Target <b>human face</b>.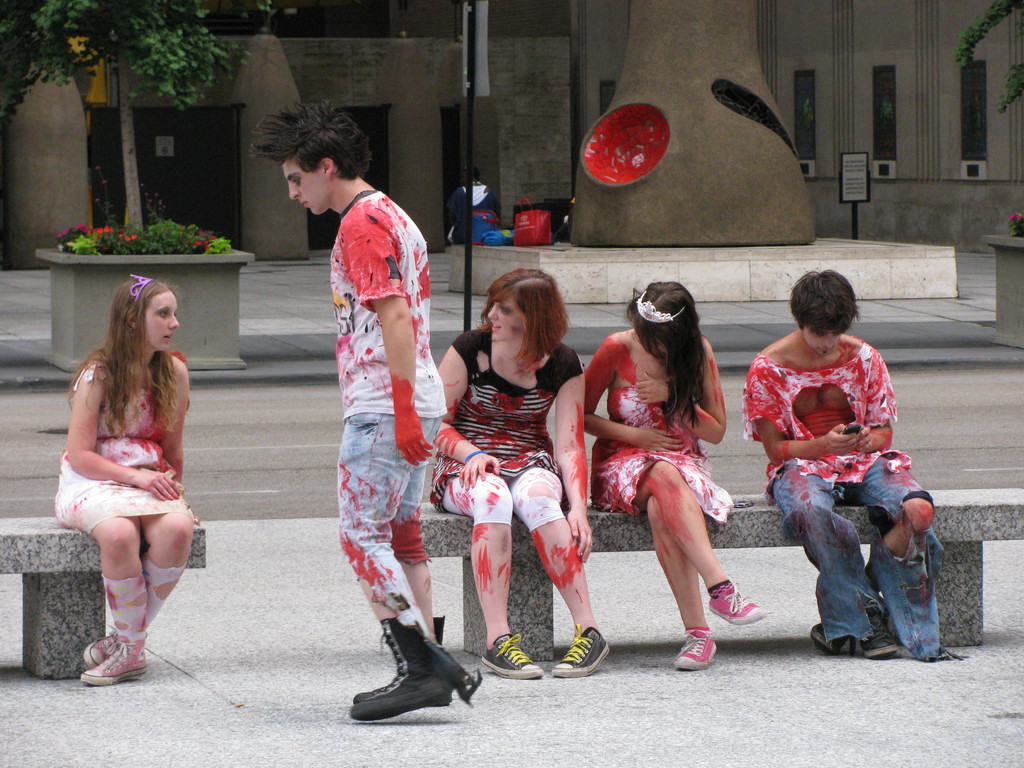
Target region: select_region(285, 147, 330, 212).
